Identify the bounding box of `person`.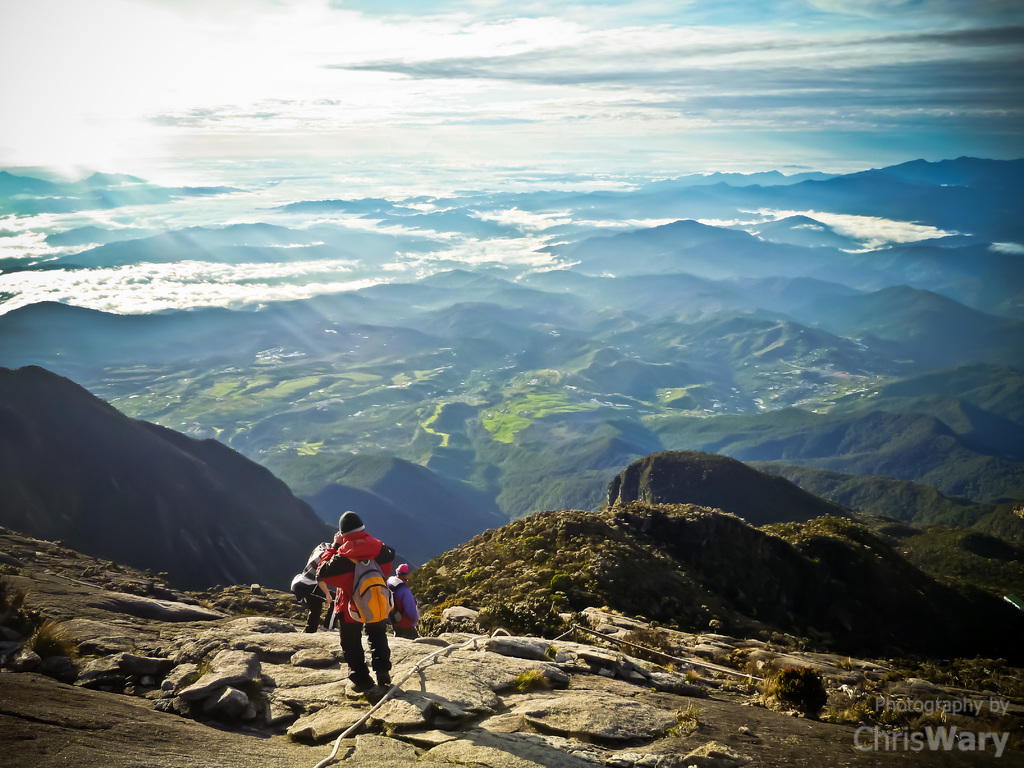
crop(388, 561, 420, 641).
